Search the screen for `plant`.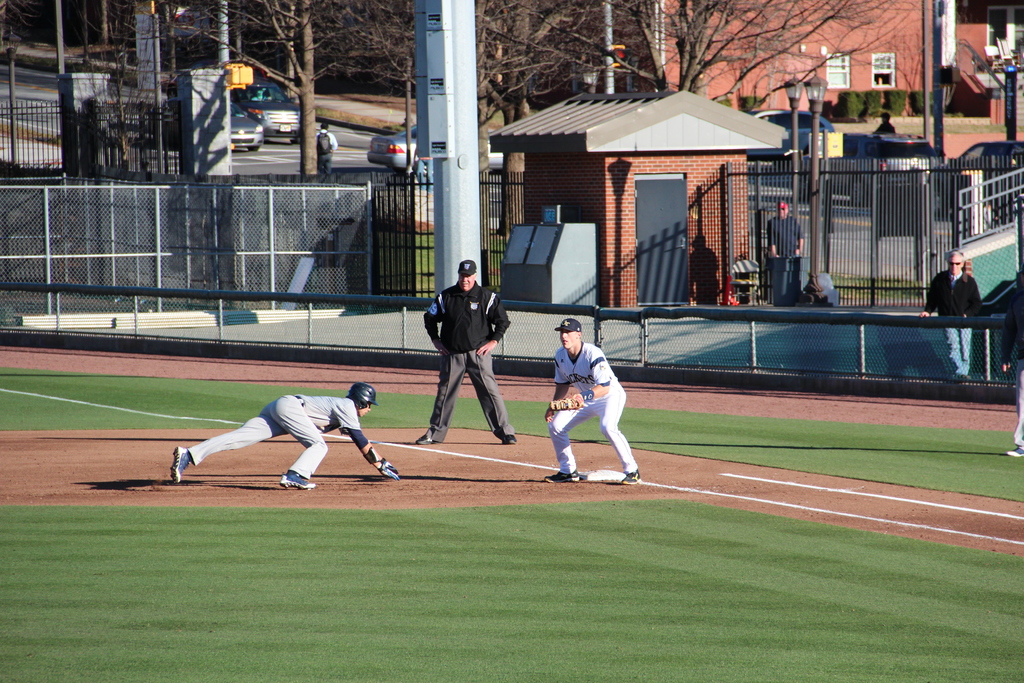
Found at 3:497:1023:682.
